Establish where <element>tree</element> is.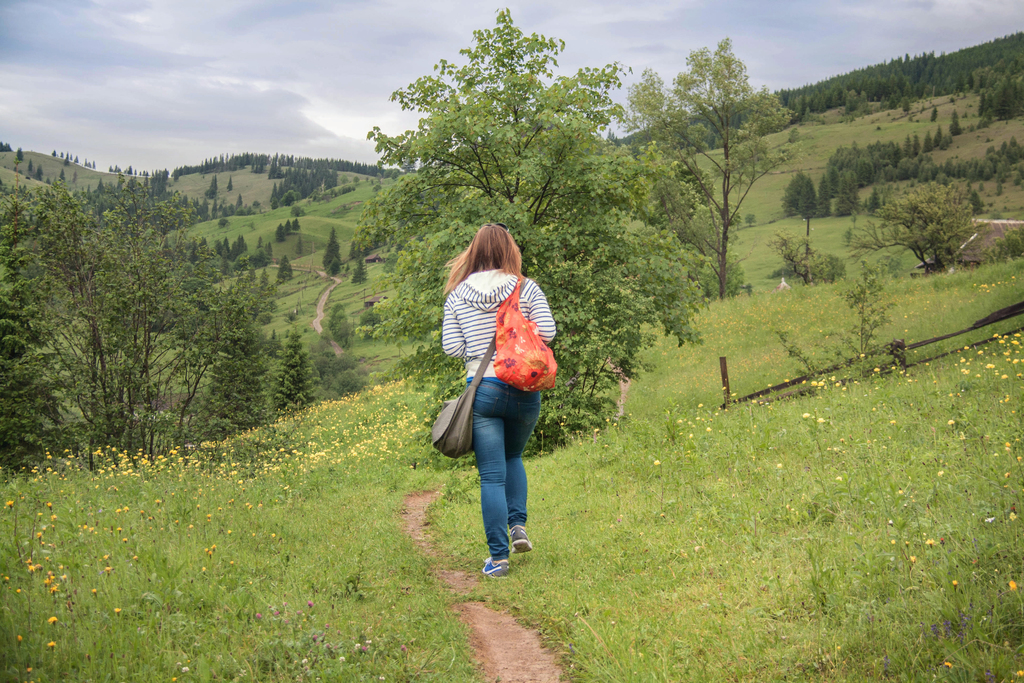
Established at bbox=(300, 336, 369, 400).
